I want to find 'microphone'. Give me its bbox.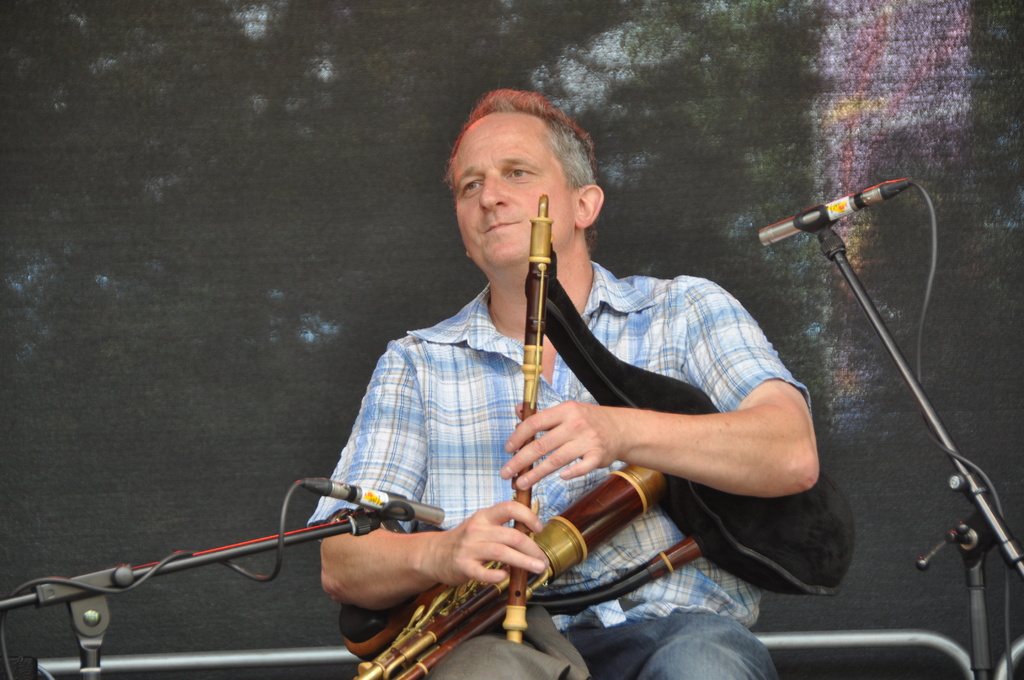
box=[301, 476, 447, 524].
